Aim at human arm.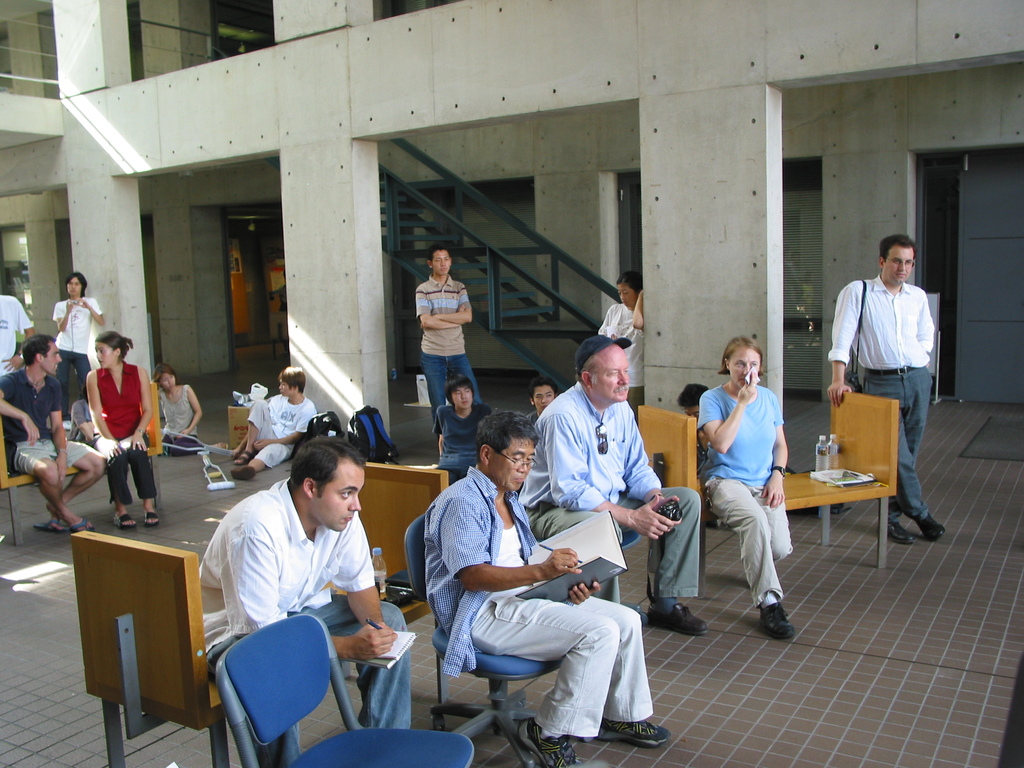
Aimed at BBox(220, 526, 399, 661).
